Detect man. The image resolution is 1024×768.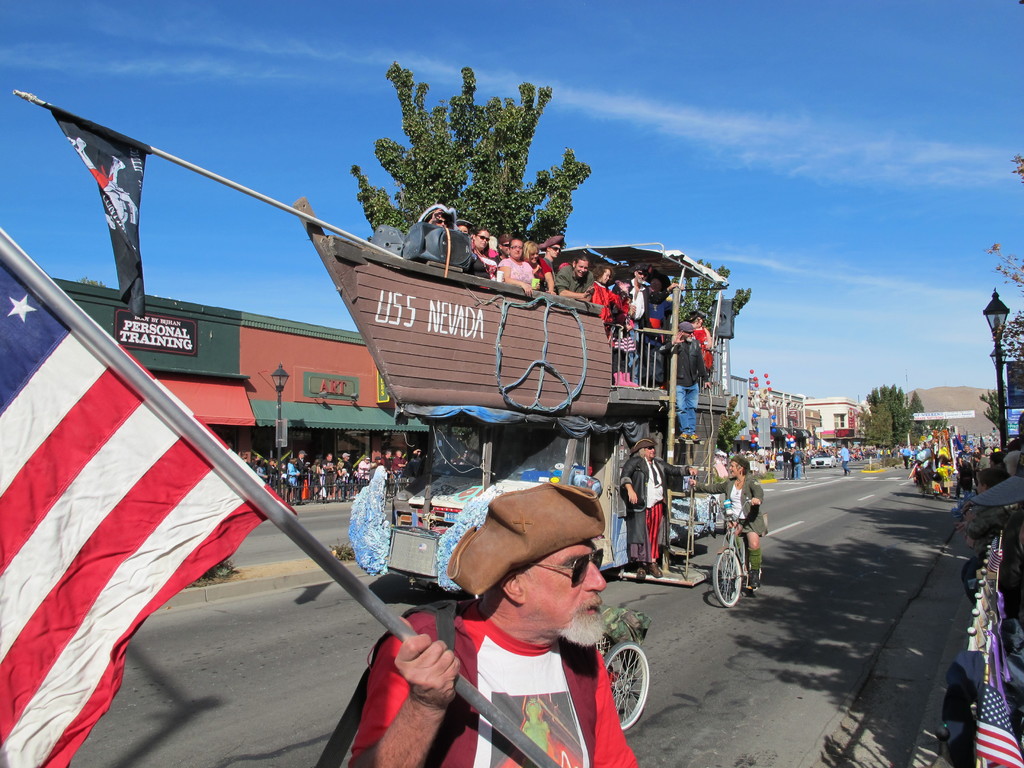
(621, 440, 696, 581).
